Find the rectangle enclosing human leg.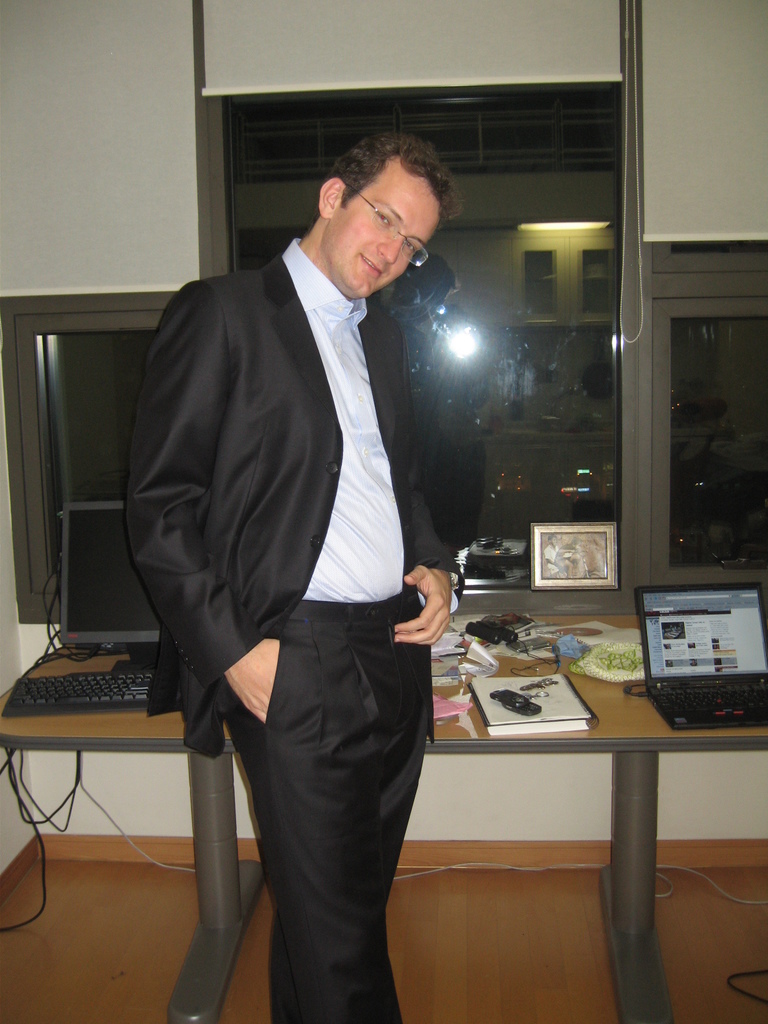
BBox(274, 598, 435, 1018).
